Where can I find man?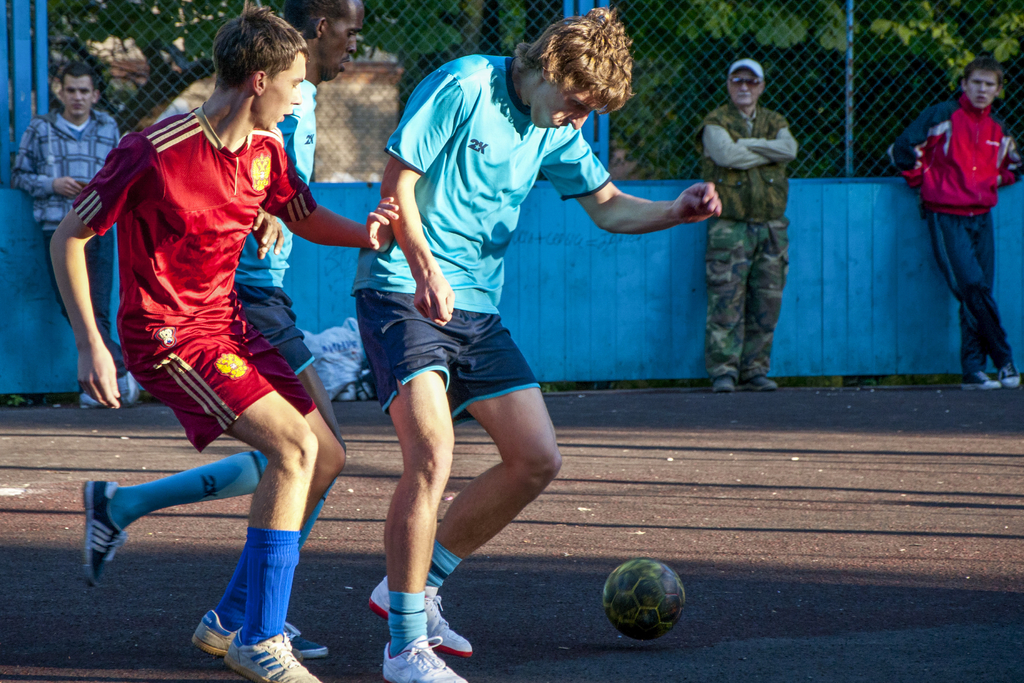
You can find it at x1=348, y1=4, x2=719, y2=681.
